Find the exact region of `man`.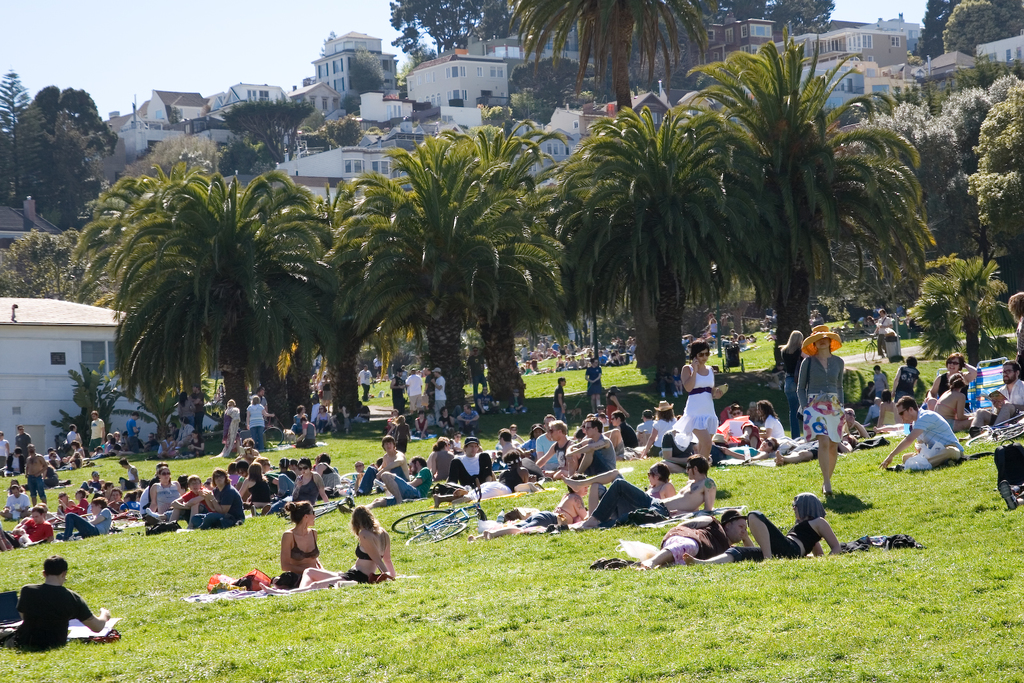
Exact region: [left=641, top=409, right=650, bottom=445].
